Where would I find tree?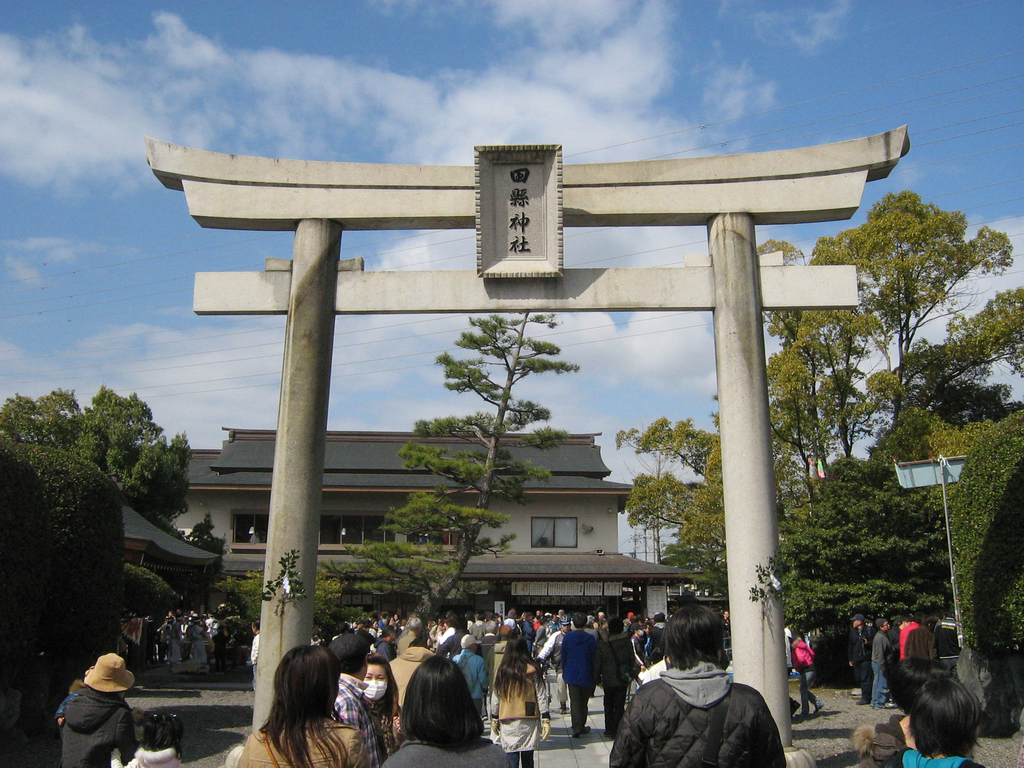
At Rect(308, 308, 580, 632).
